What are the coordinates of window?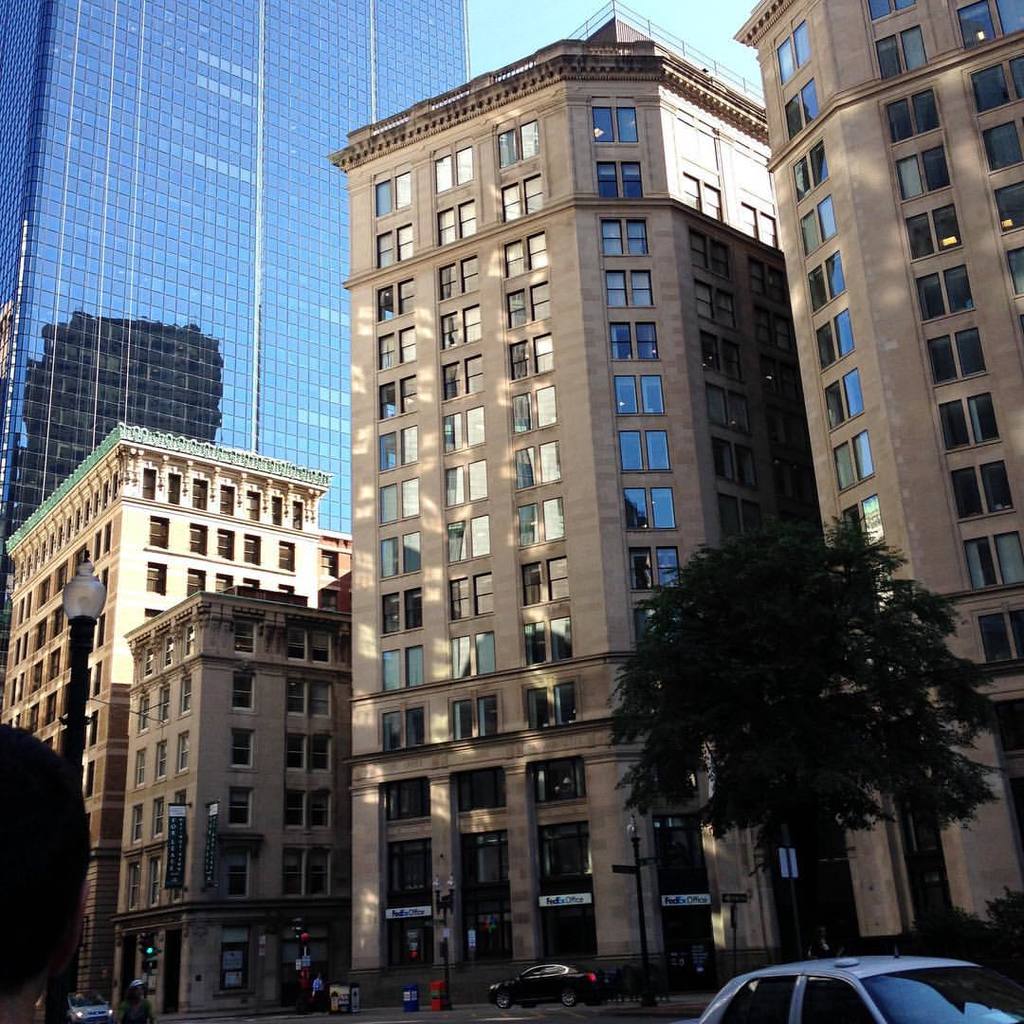
{"left": 692, "top": 227, "right": 738, "bottom": 287}.
